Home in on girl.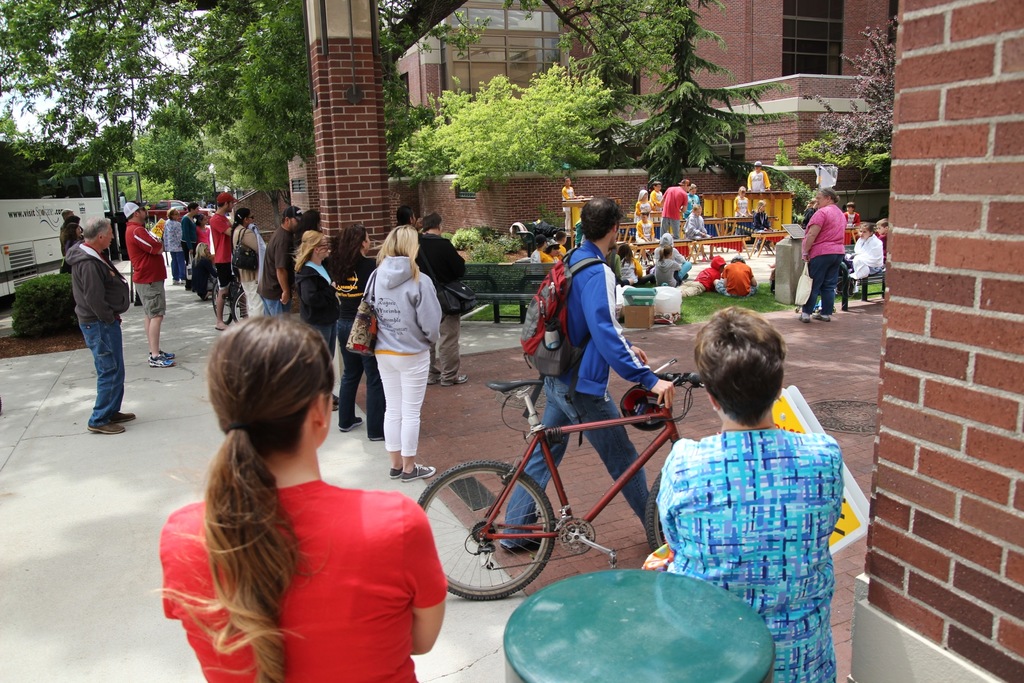
Homed in at Rect(153, 315, 449, 682).
